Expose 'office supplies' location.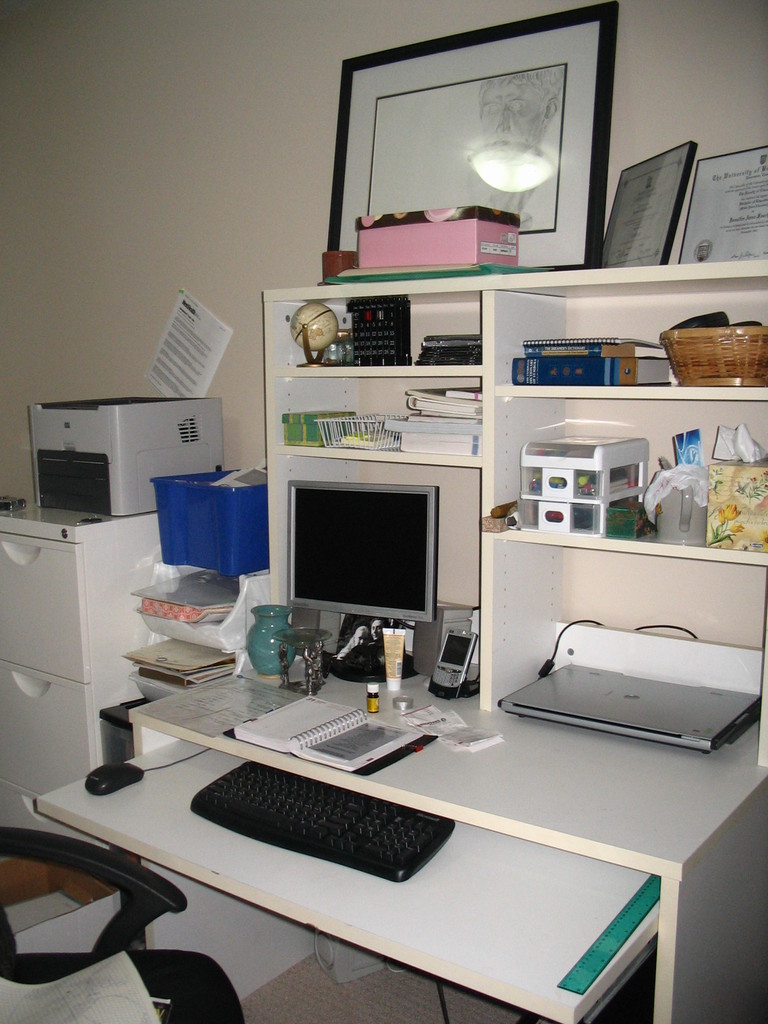
Exposed at x1=553 y1=337 x2=658 y2=348.
